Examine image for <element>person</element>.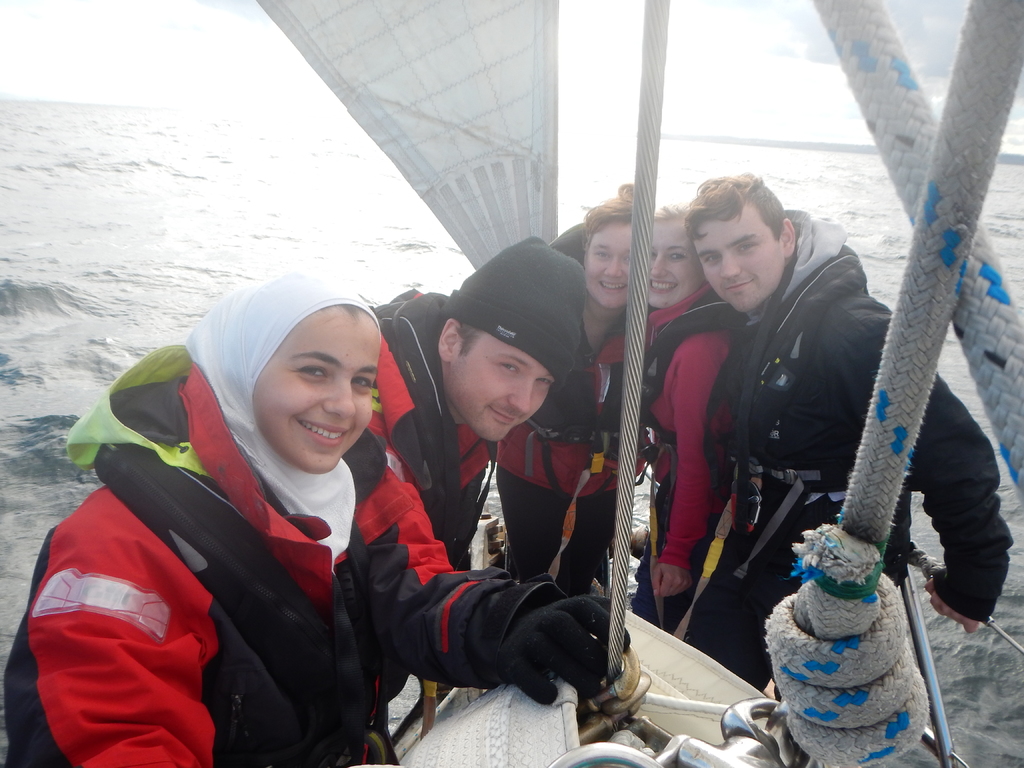
Examination result: 664, 157, 935, 707.
